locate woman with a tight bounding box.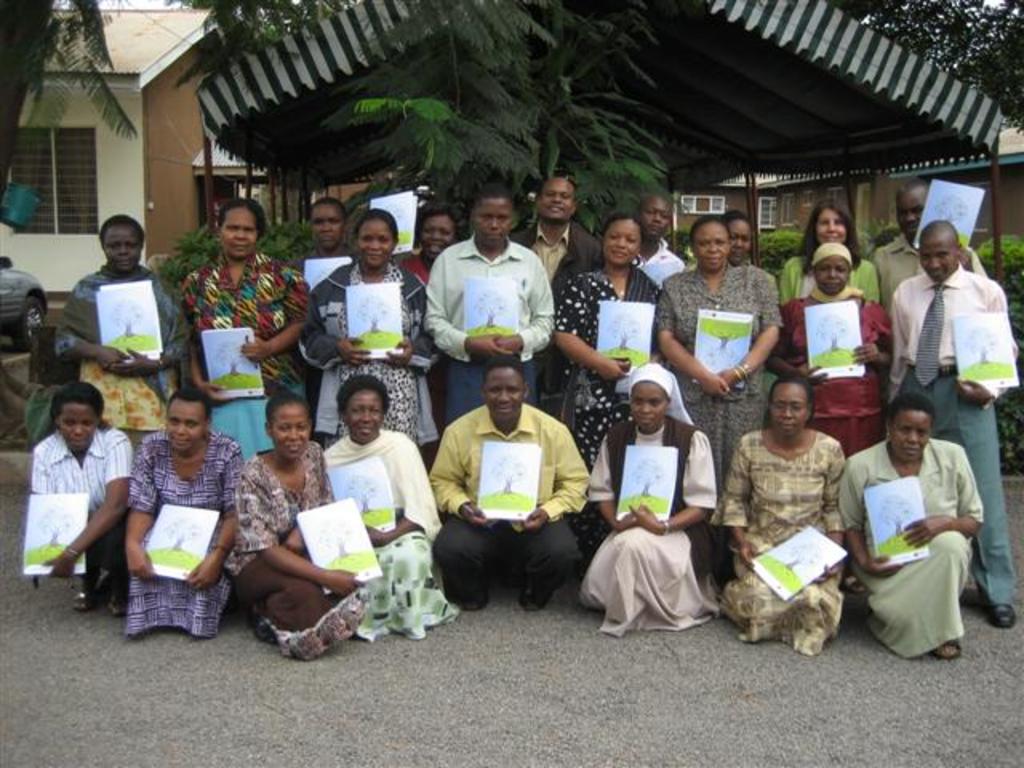
rect(315, 373, 464, 640).
